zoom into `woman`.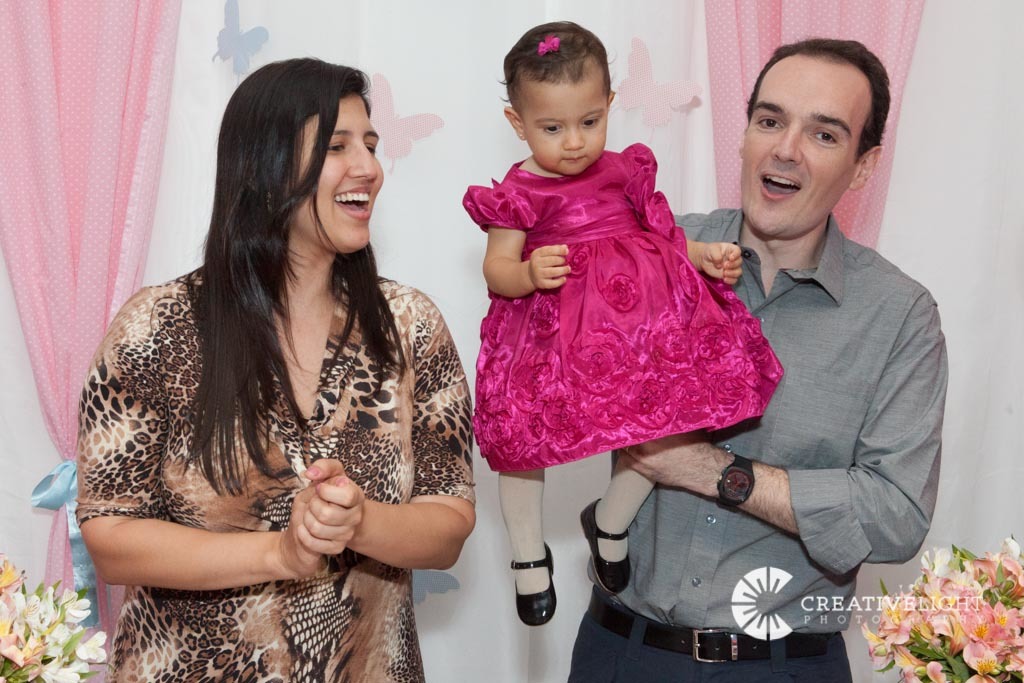
Zoom target: region(53, 46, 492, 681).
